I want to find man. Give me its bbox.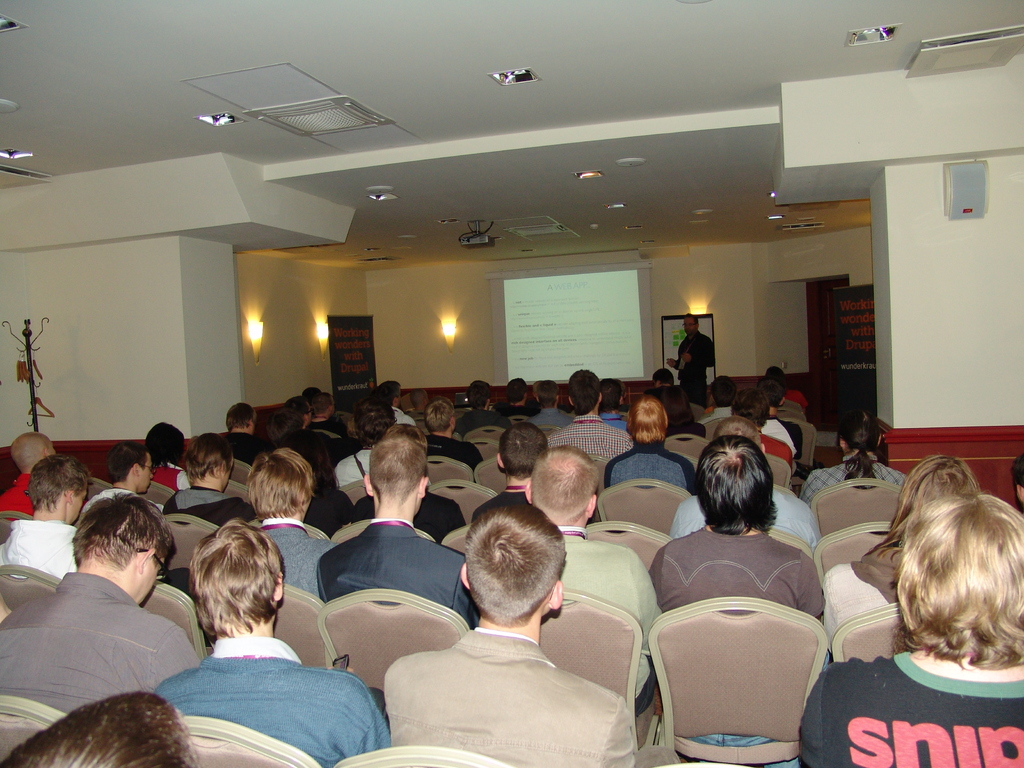
(527,442,665,719).
